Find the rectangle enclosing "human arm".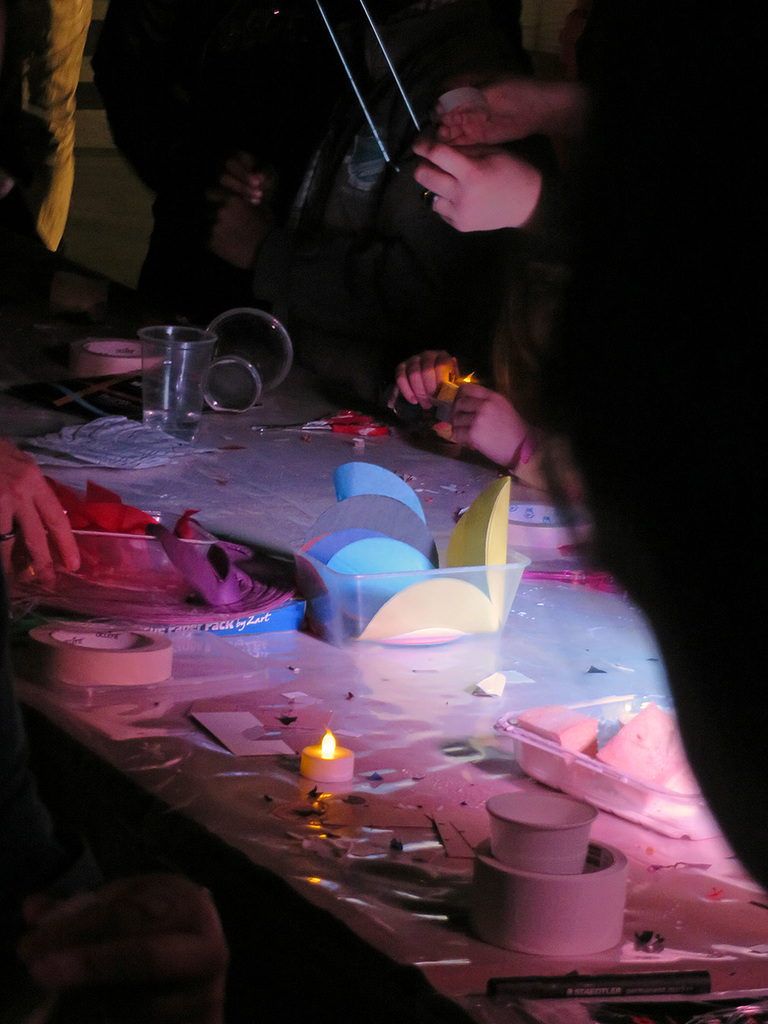
{"left": 385, "top": 342, "right": 468, "bottom": 455}.
